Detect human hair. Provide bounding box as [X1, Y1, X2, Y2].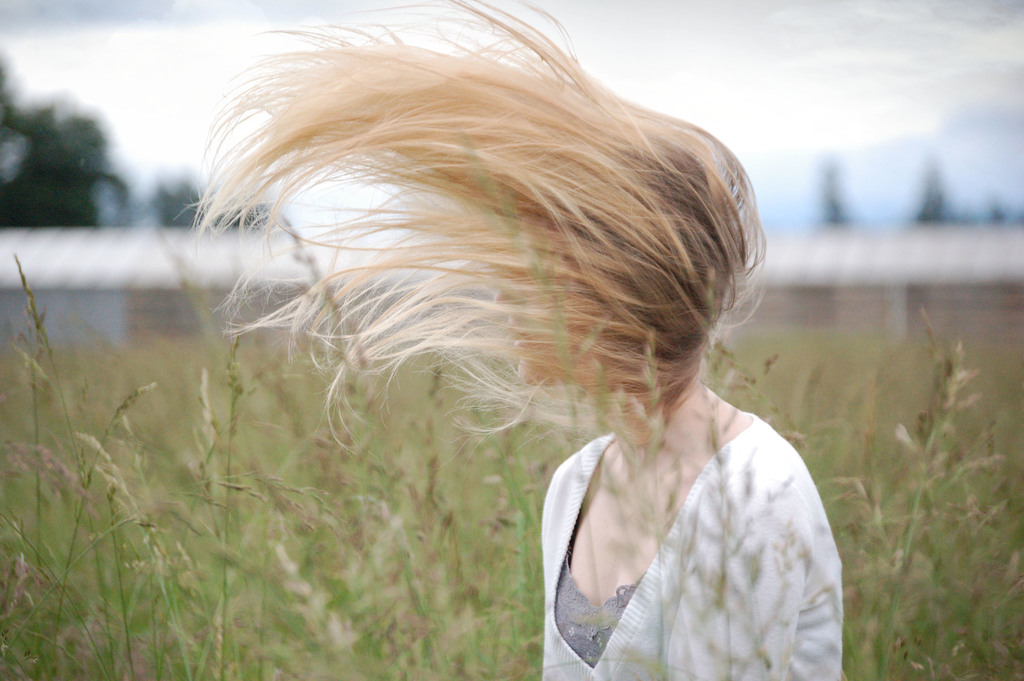
[197, 28, 781, 504].
